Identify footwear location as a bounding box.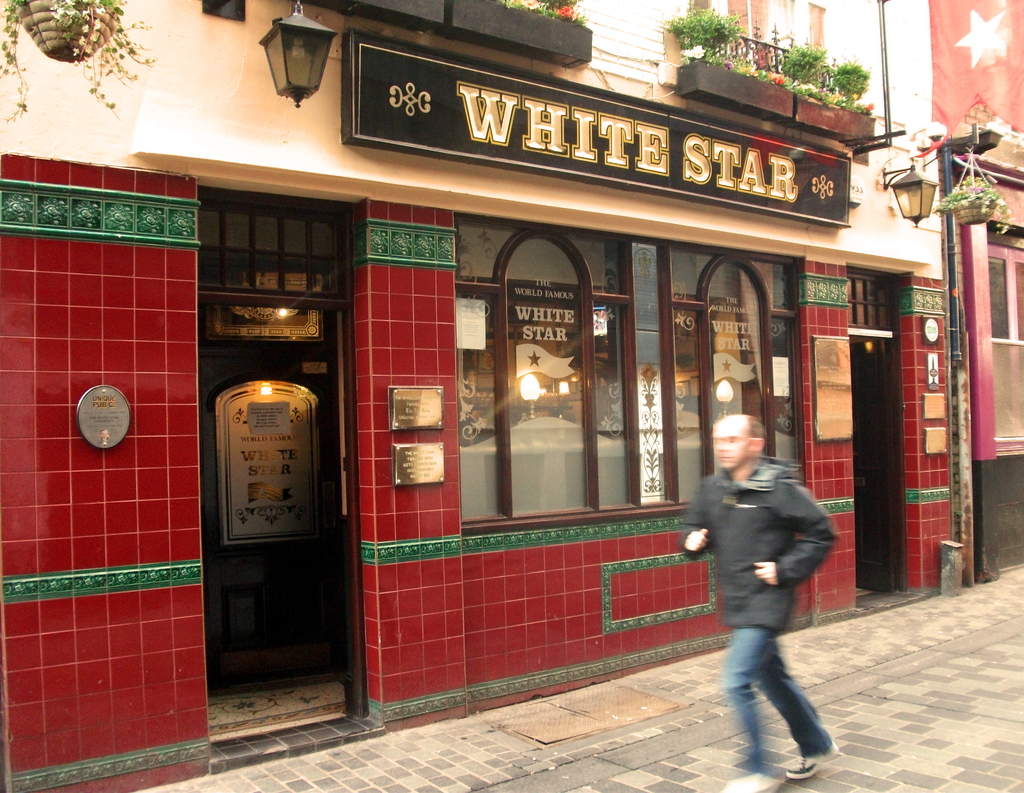
(x1=785, y1=751, x2=844, y2=781).
